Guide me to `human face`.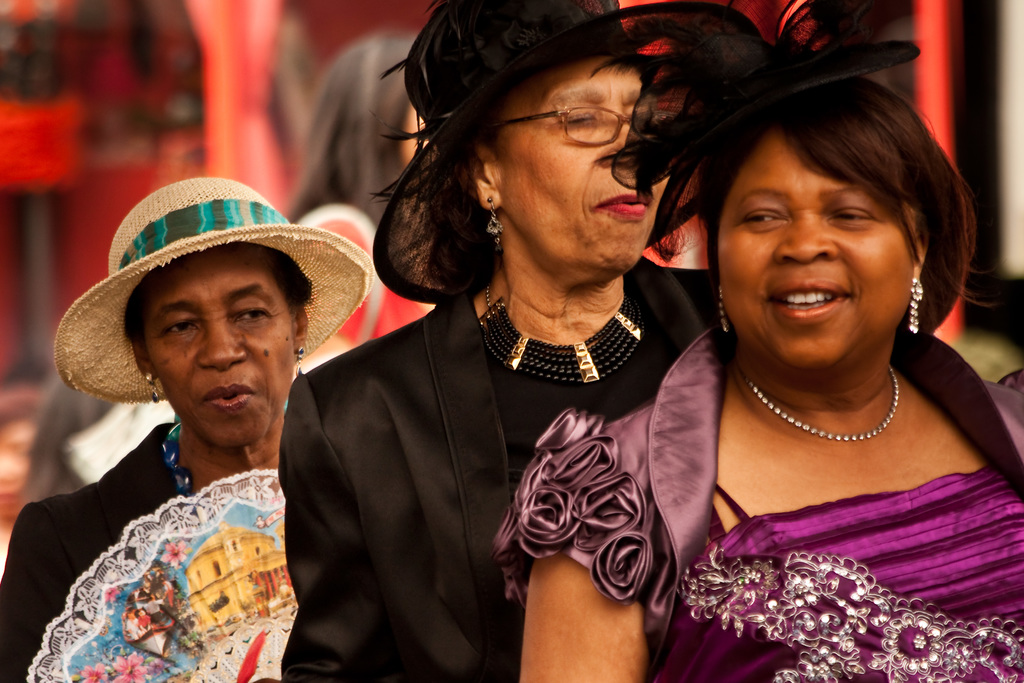
Guidance: <box>136,256,306,450</box>.
